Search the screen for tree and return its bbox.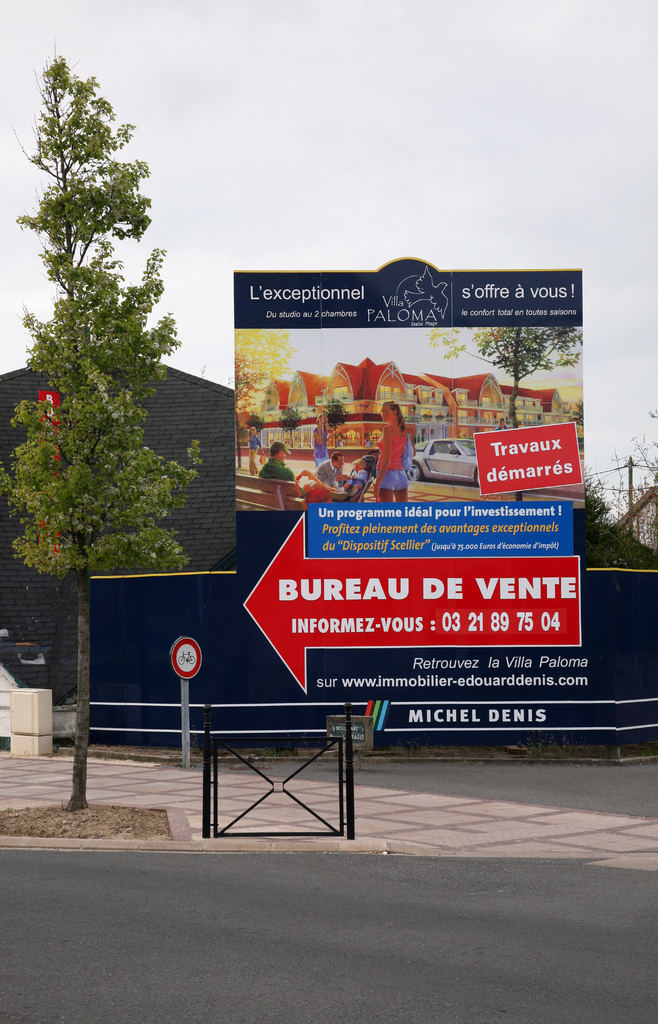
Found: l=6, t=51, r=208, b=804.
